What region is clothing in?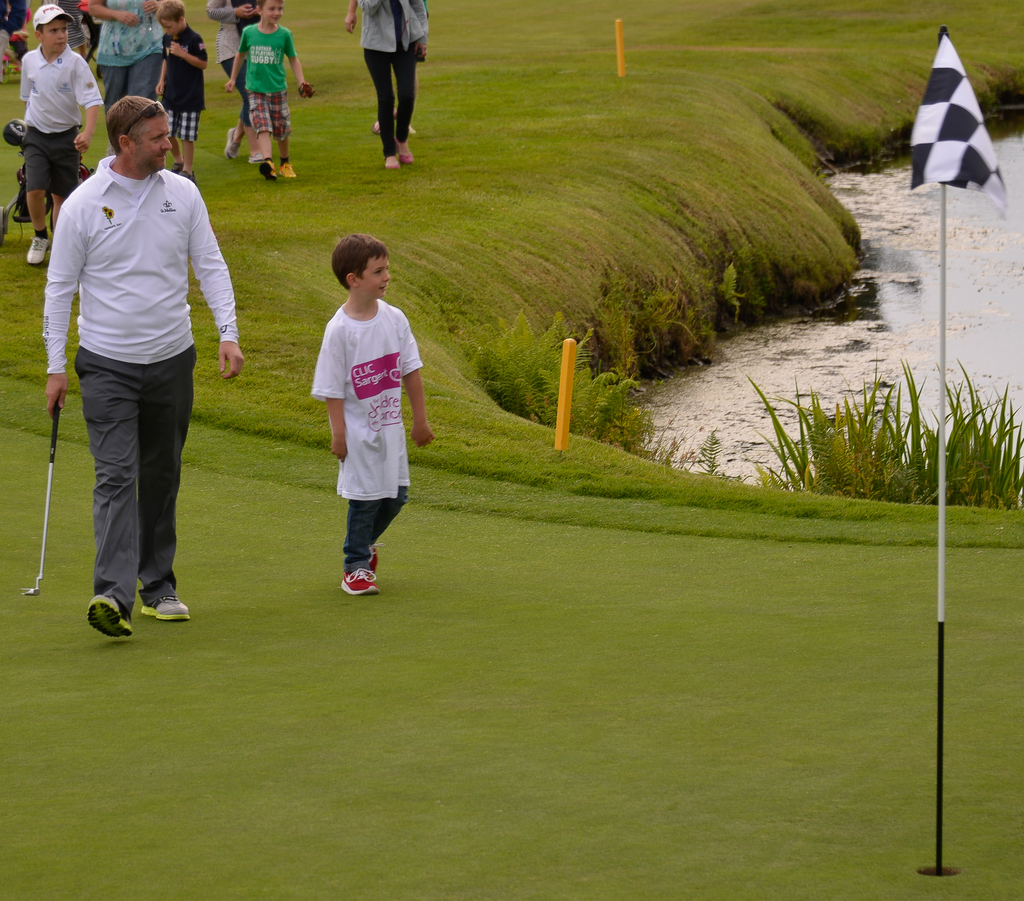
0, 0, 29, 78.
